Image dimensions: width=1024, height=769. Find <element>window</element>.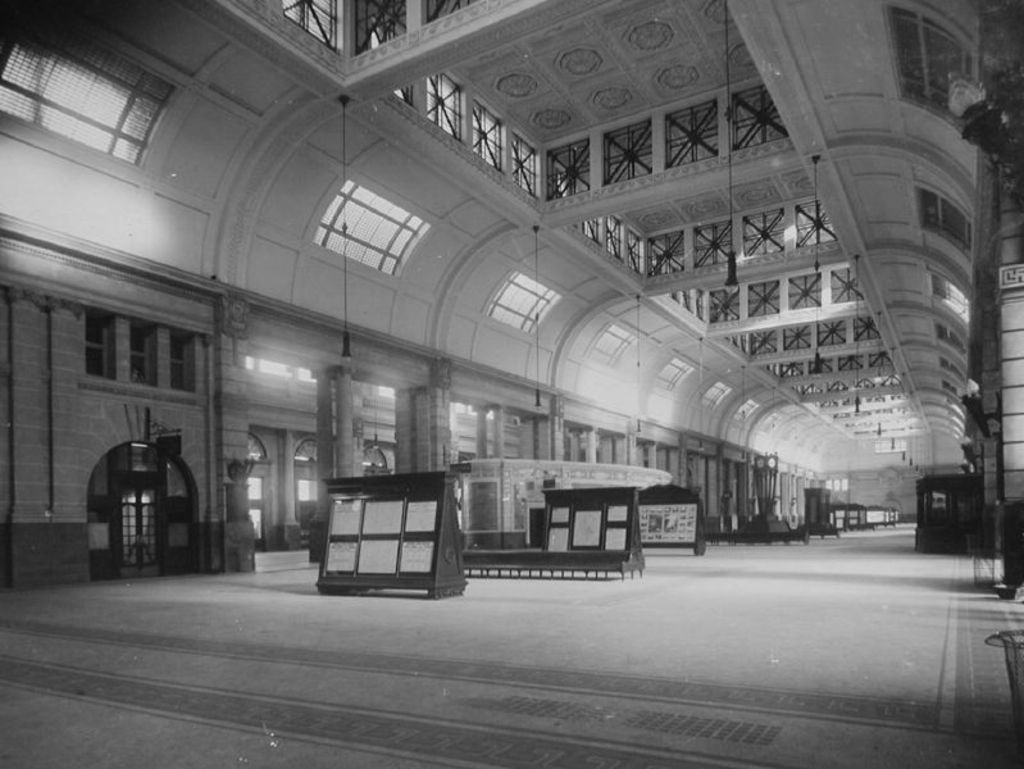
left=886, top=4, right=983, bottom=128.
